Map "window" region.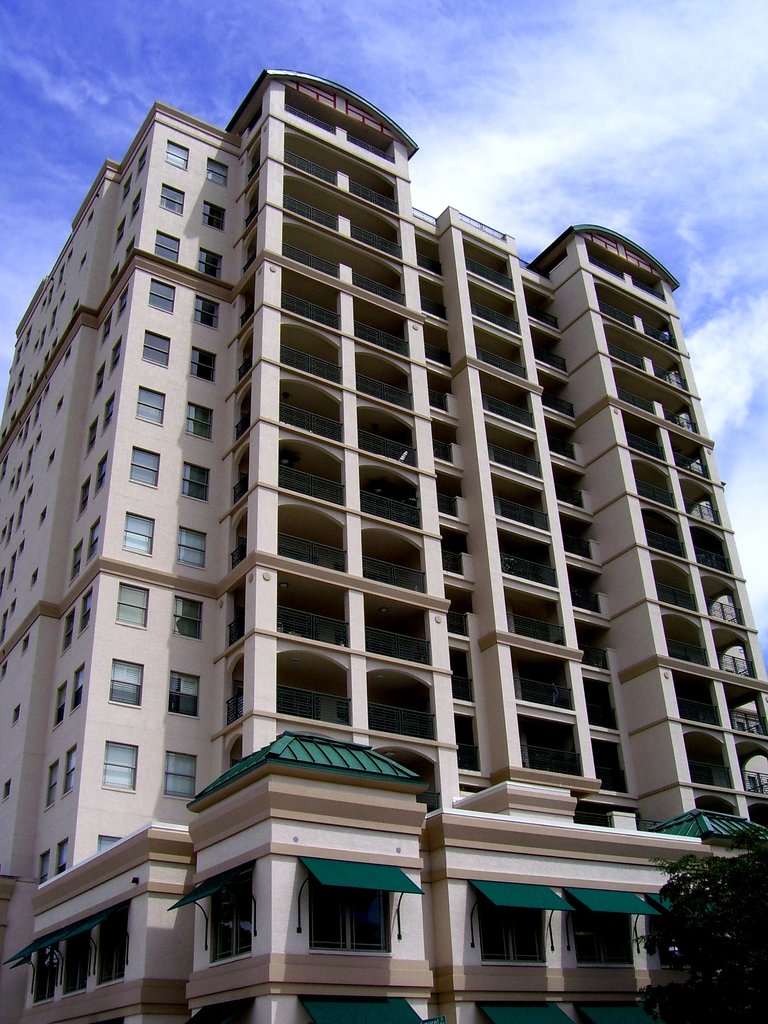
Mapped to <region>121, 586, 145, 630</region>.
